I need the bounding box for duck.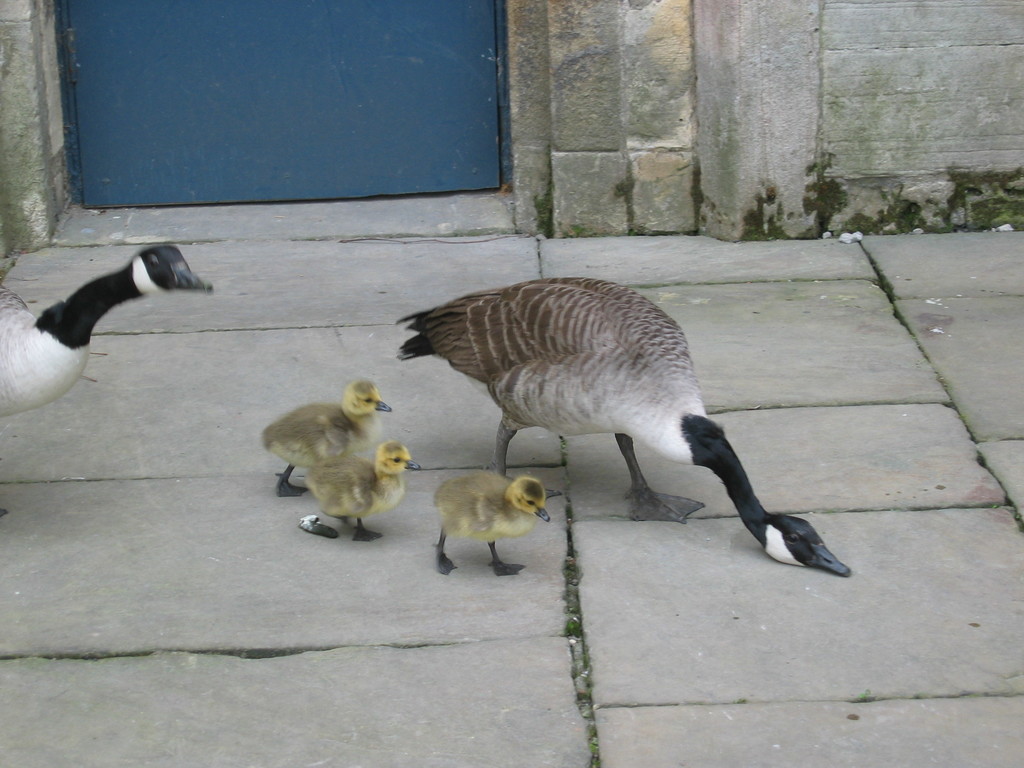
Here it is: [392,278,847,569].
